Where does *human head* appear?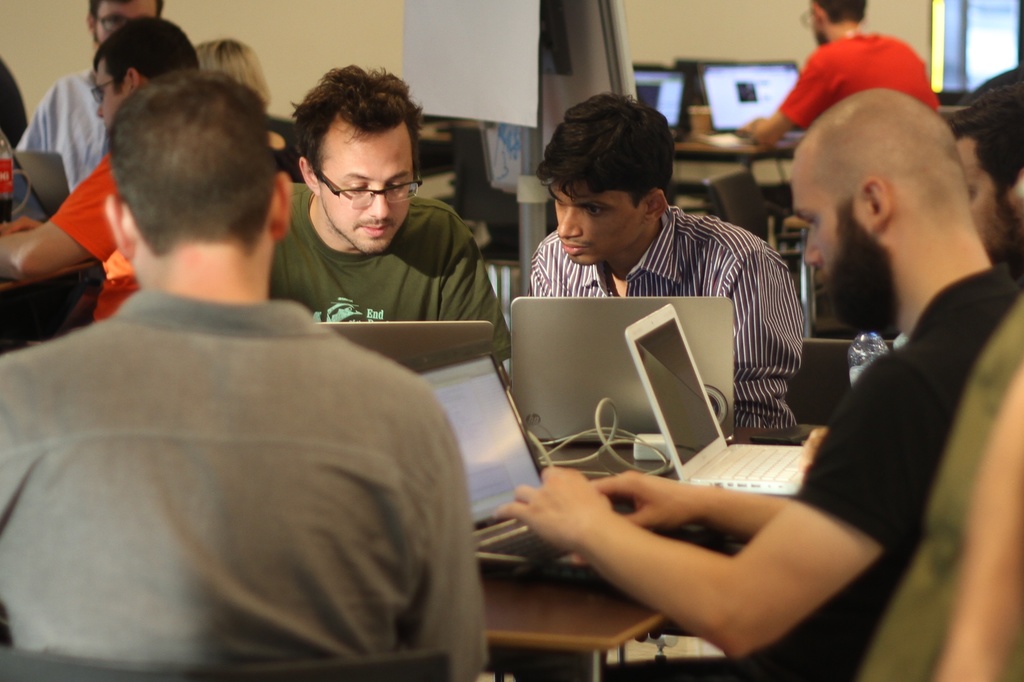
Appears at rect(790, 93, 968, 325).
